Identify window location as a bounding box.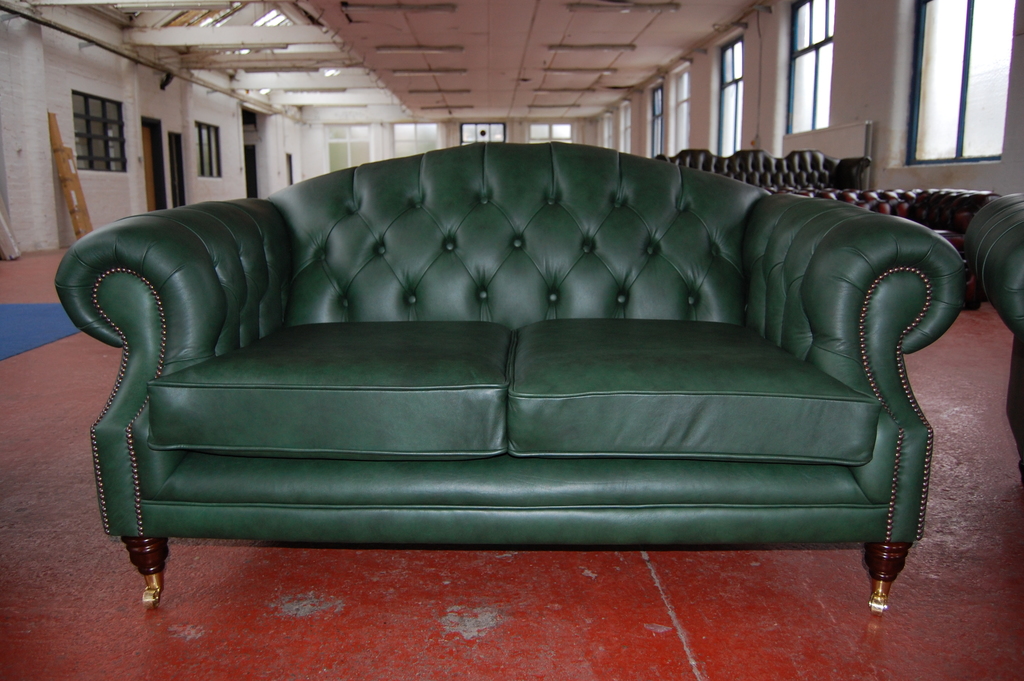
<region>596, 105, 618, 147</region>.
